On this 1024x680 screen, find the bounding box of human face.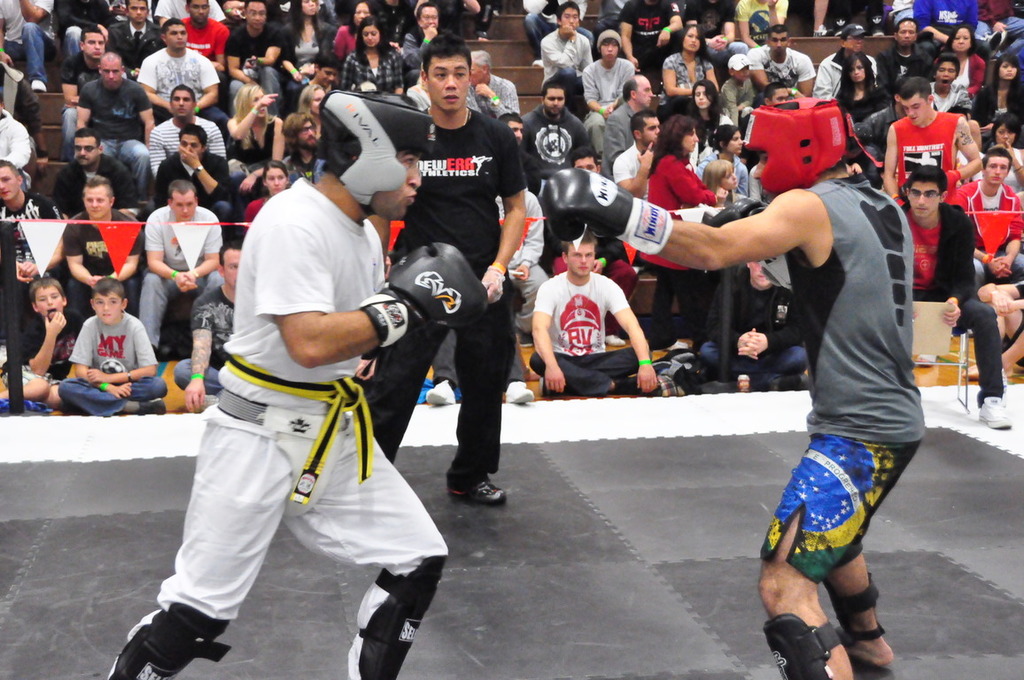
Bounding box: [x1=356, y1=5, x2=367, y2=27].
